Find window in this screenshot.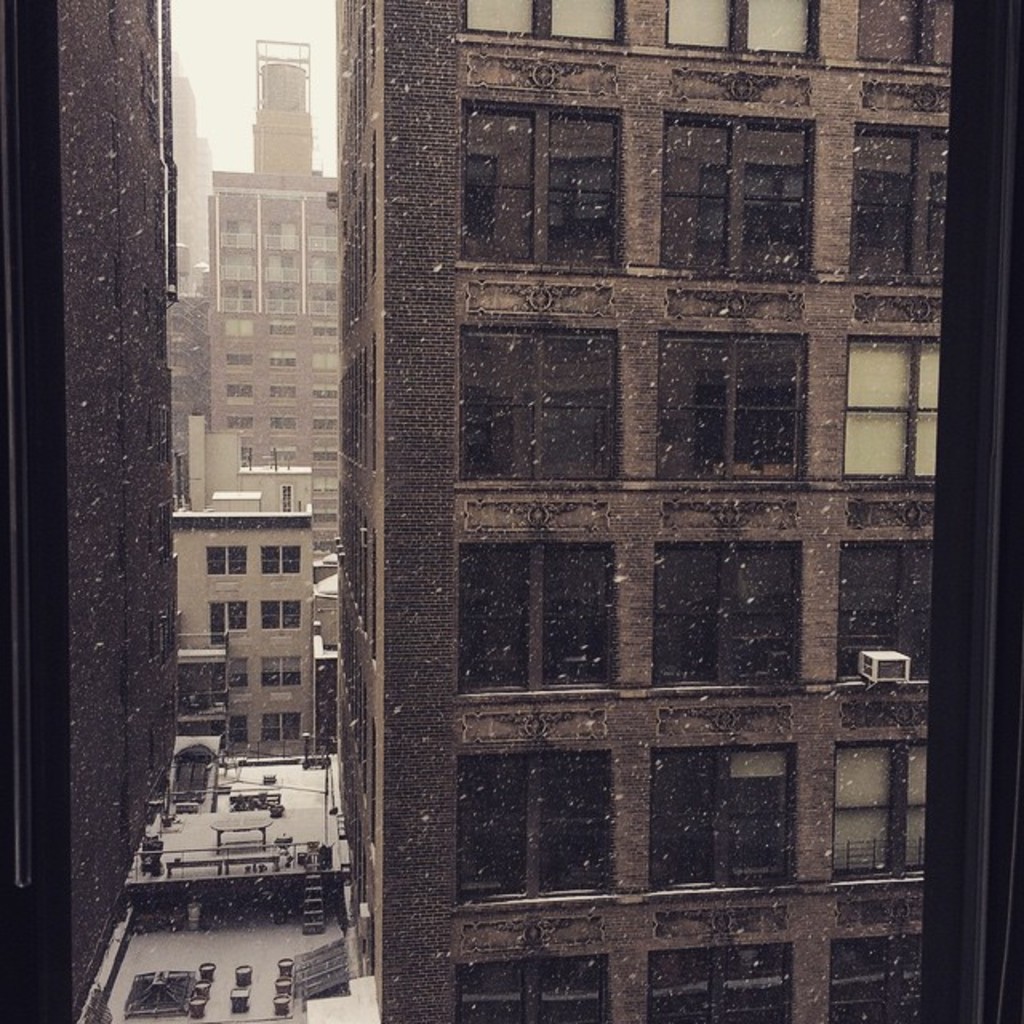
The bounding box for window is x1=456, y1=539, x2=614, y2=691.
